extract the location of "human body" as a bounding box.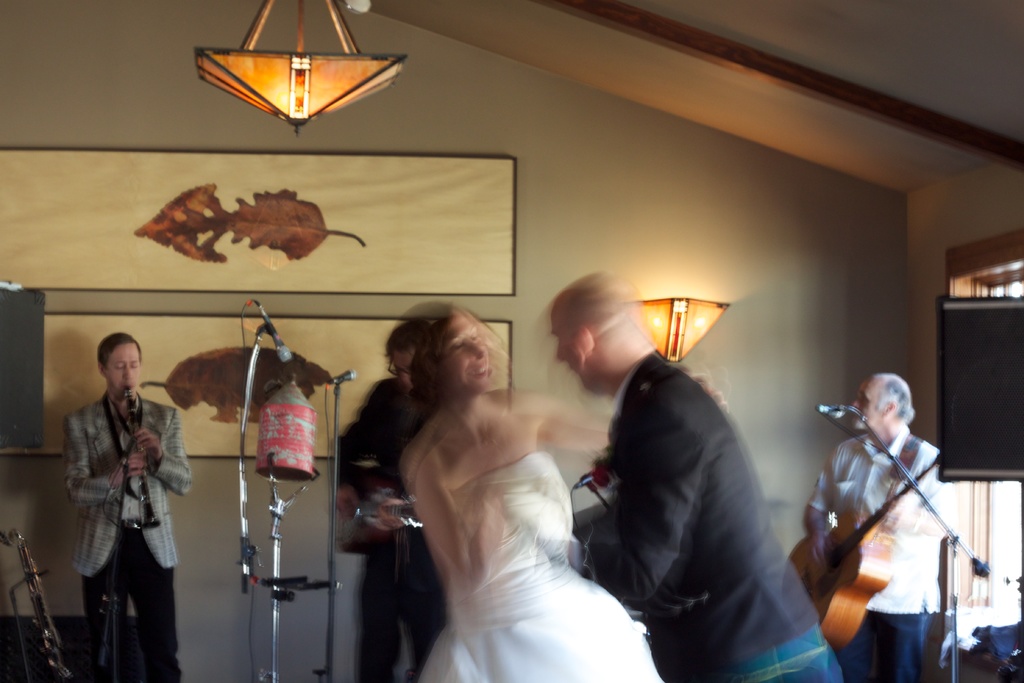
[left=799, top=363, right=947, bottom=682].
